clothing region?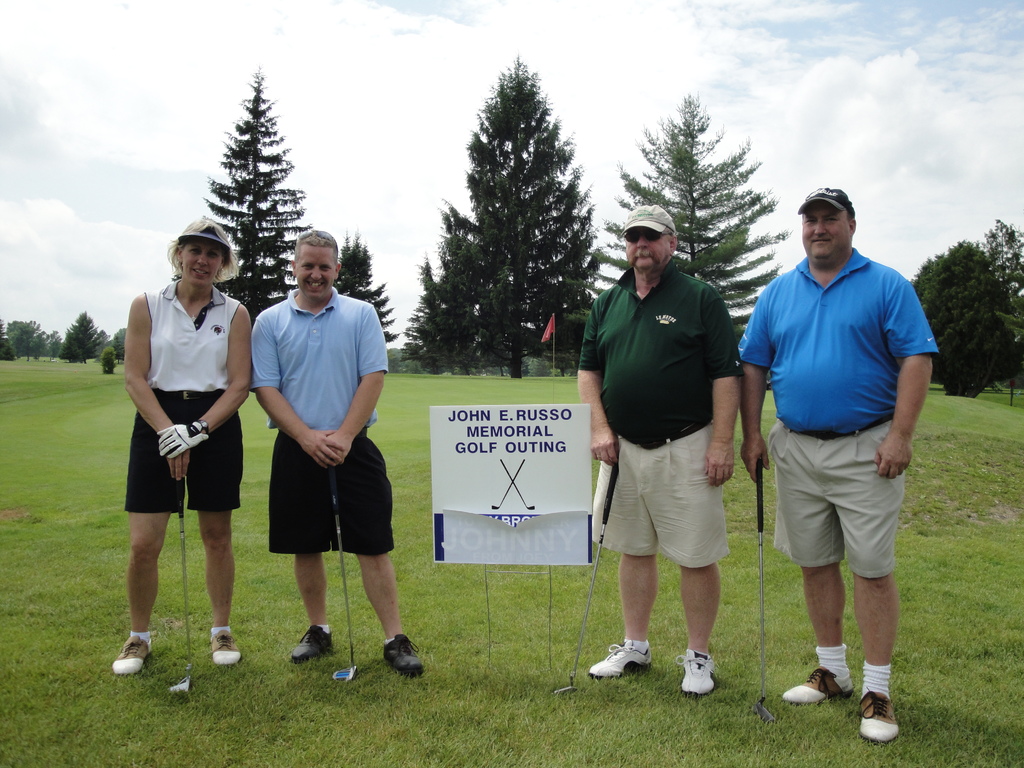
detection(580, 257, 740, 562)
